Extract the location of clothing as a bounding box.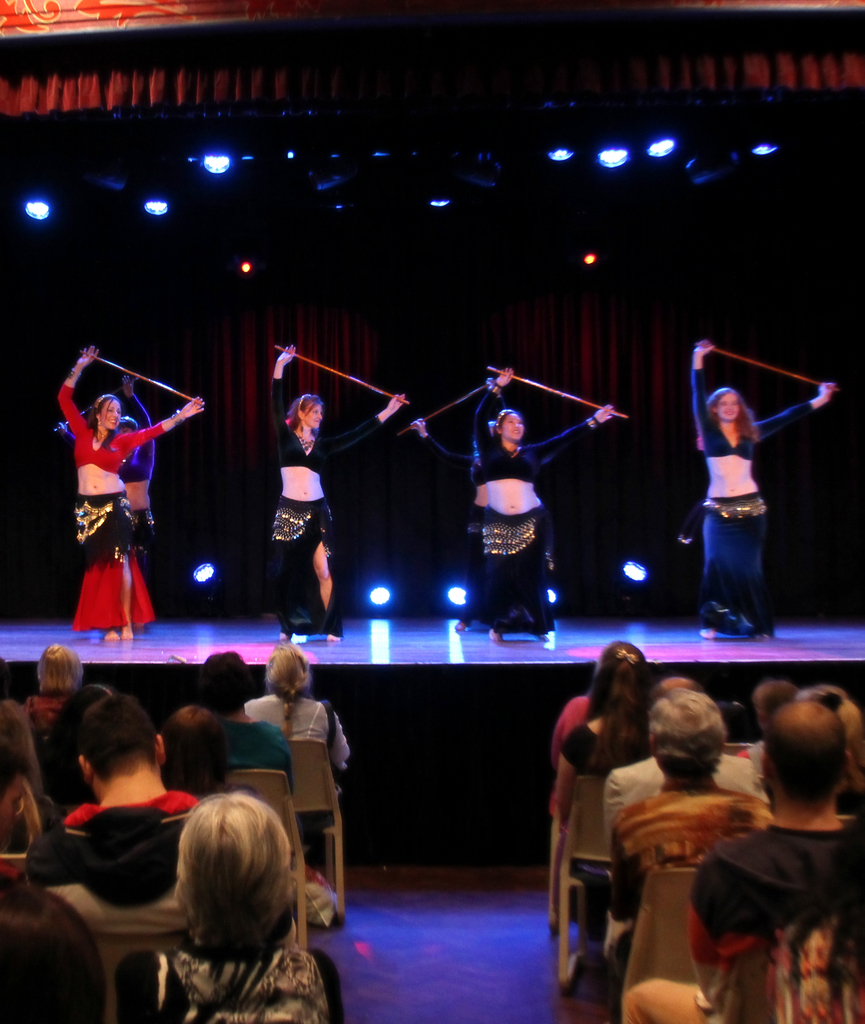
detection(63, 393, 157, 610).
